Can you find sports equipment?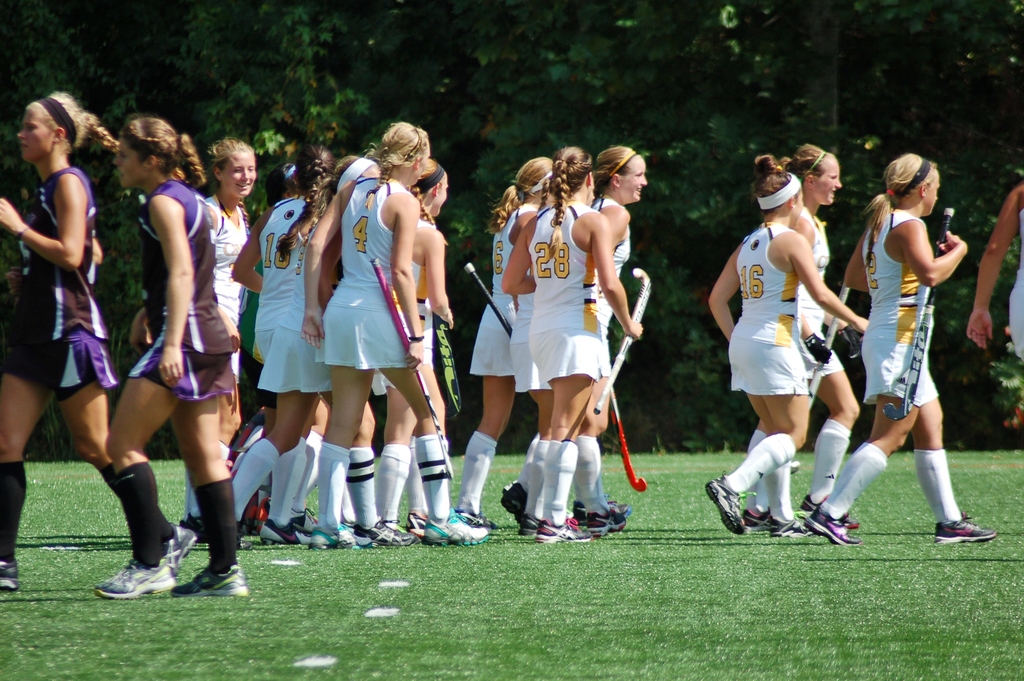
Yes, bounding box: bbox=[609, 381, 648, 493].
